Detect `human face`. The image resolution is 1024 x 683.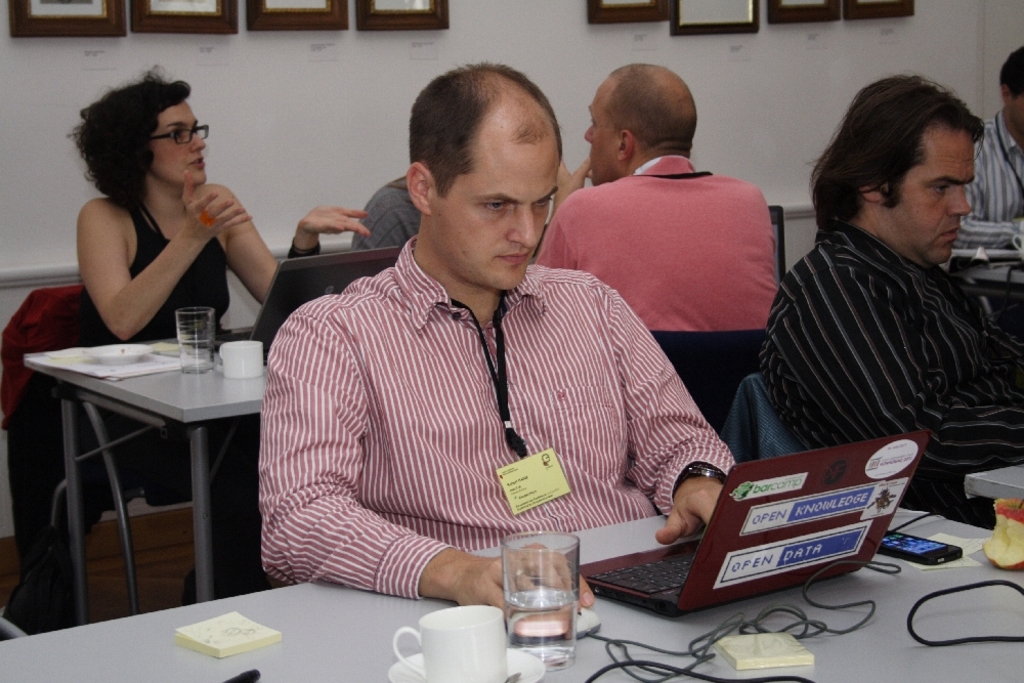
{"x1": 895, "y1": 125, "x2": 976, "y2": 268}.
